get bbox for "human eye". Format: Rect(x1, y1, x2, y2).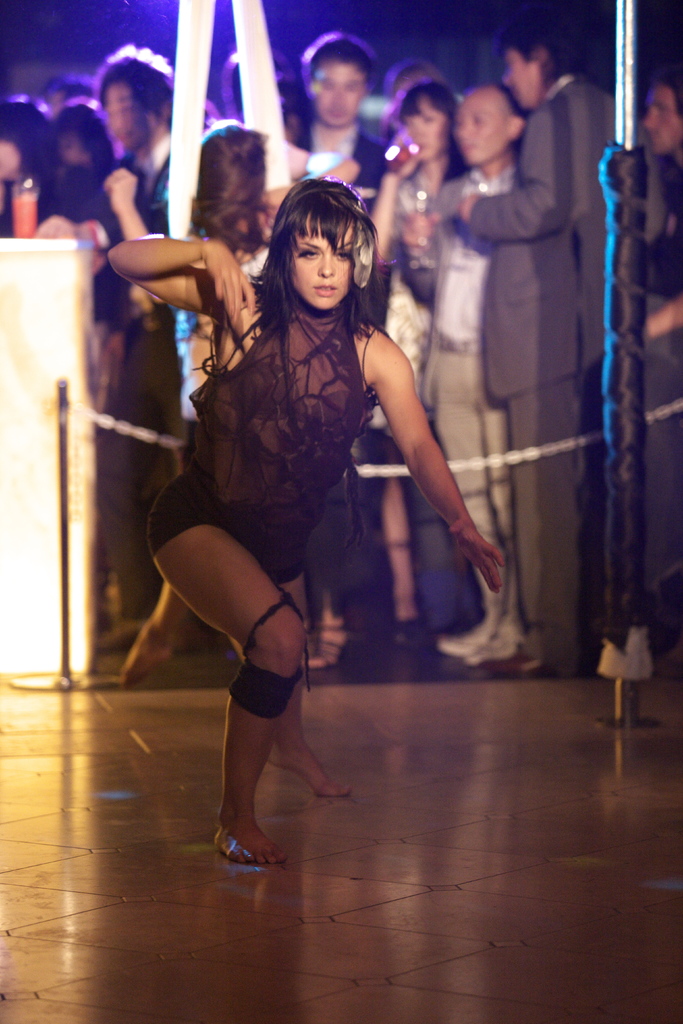
Rect(334, 245, 355, 265).
